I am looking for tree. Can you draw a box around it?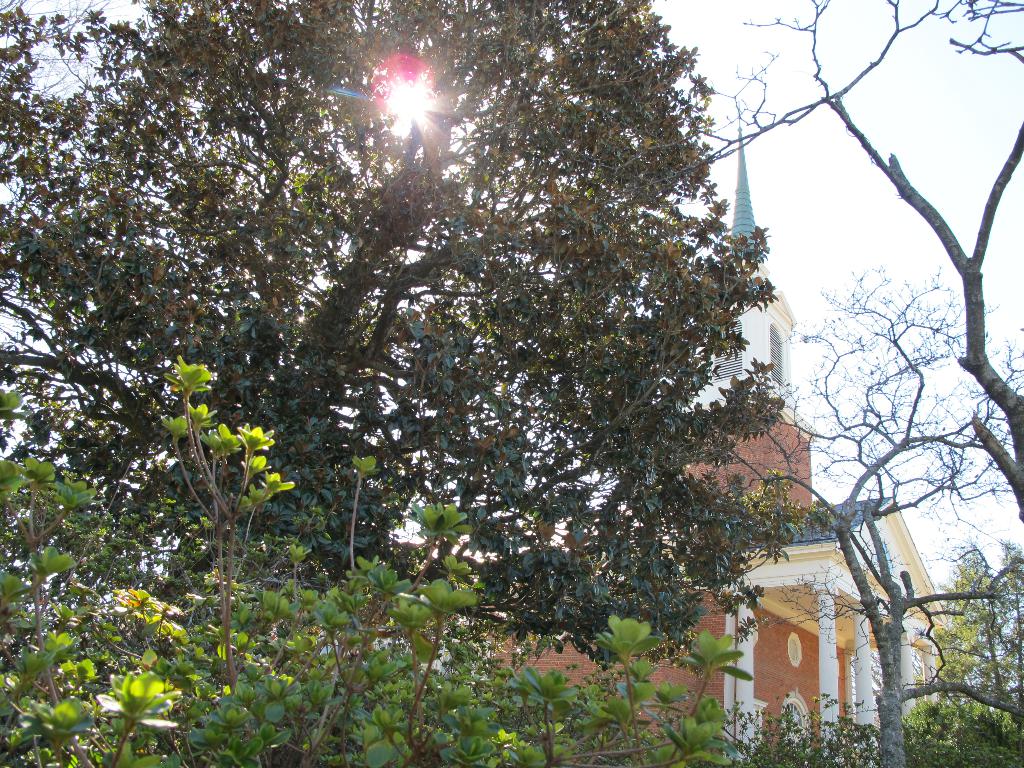
Sure, the bounding box is {"x1": 613, "y1": 0, "x2": 1023, "y2": 532}.
